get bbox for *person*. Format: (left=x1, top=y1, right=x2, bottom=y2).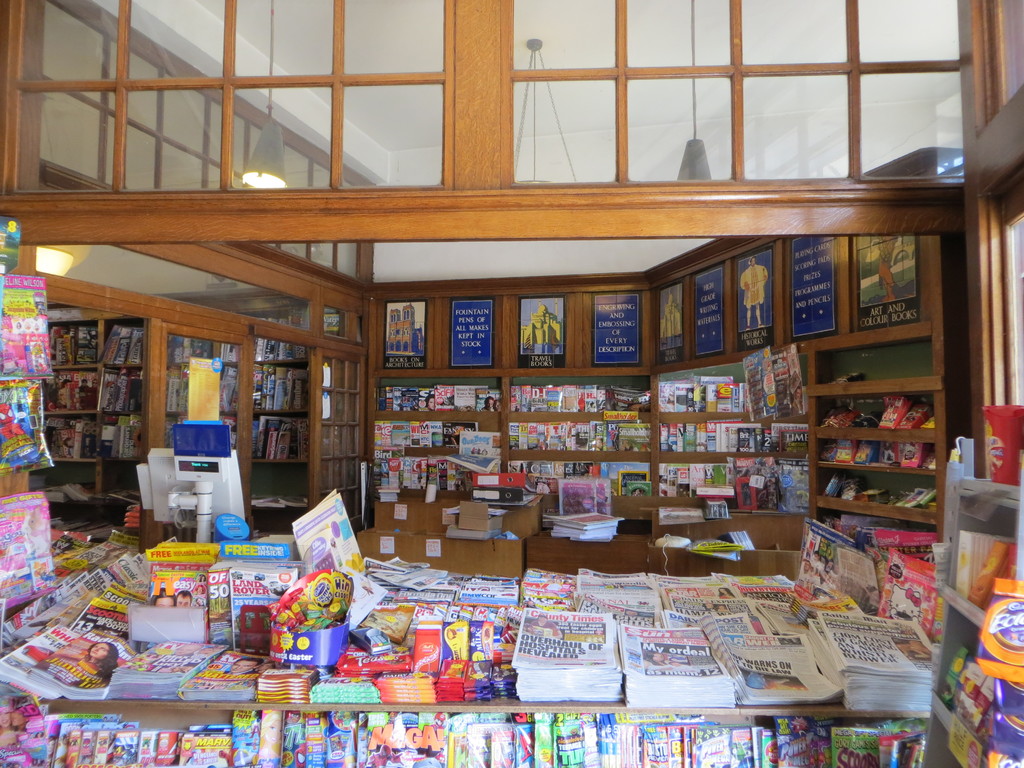
(left=493, top=399, right=506, bottom=408).
